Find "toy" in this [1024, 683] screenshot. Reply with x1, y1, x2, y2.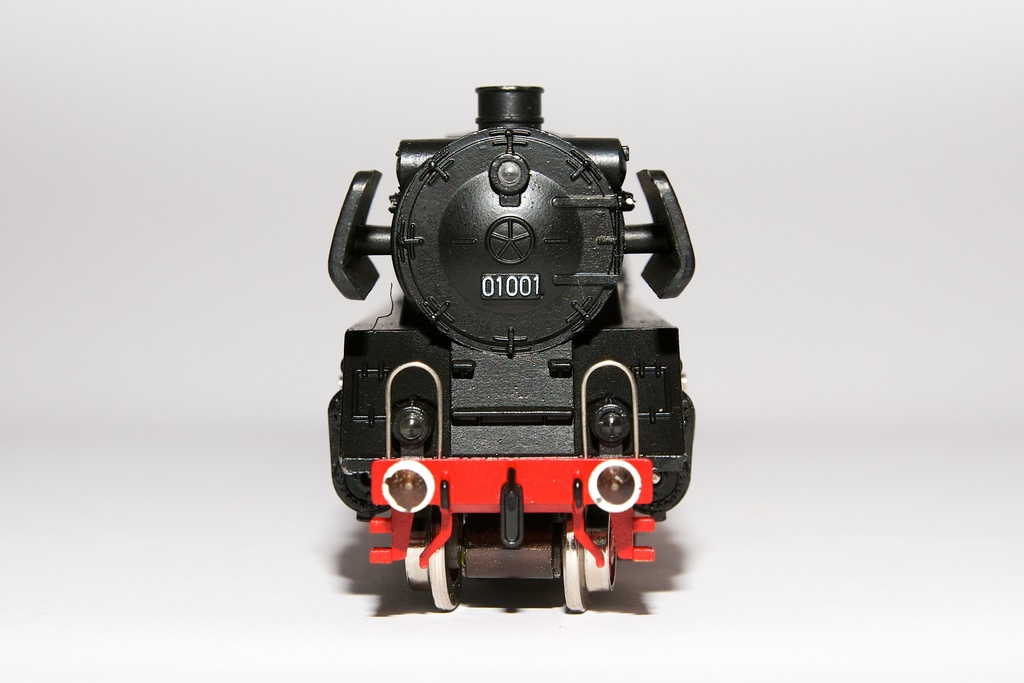
292, 44, 714, 623.
